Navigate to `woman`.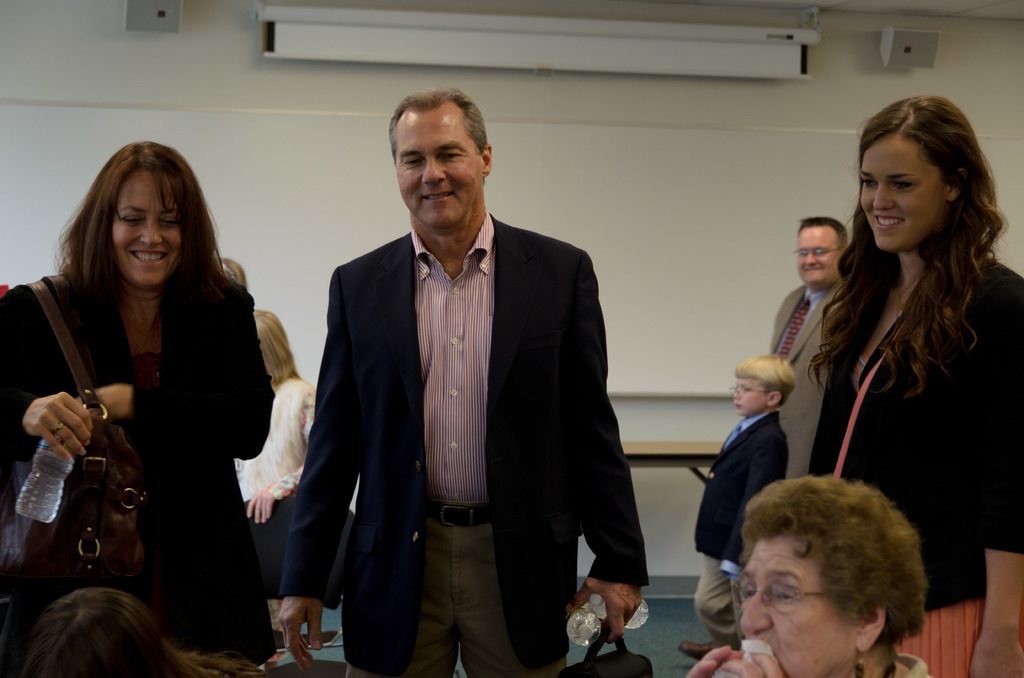
Navigation target: 20, 133, 281, 675.
